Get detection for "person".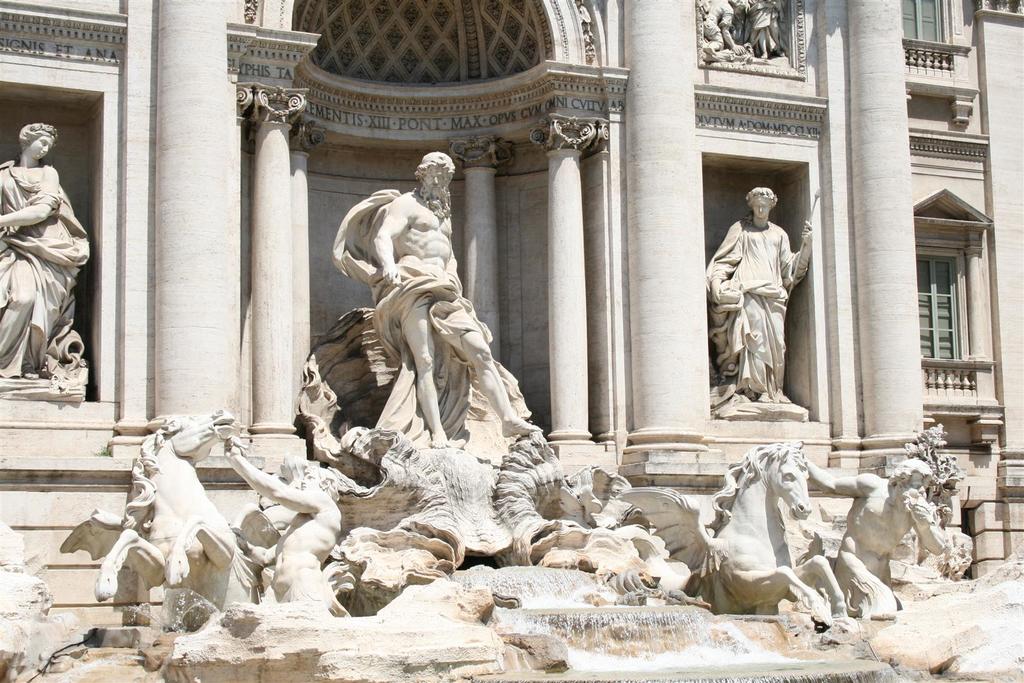
Detection: <region>223, 435, 340, 612</region>.
